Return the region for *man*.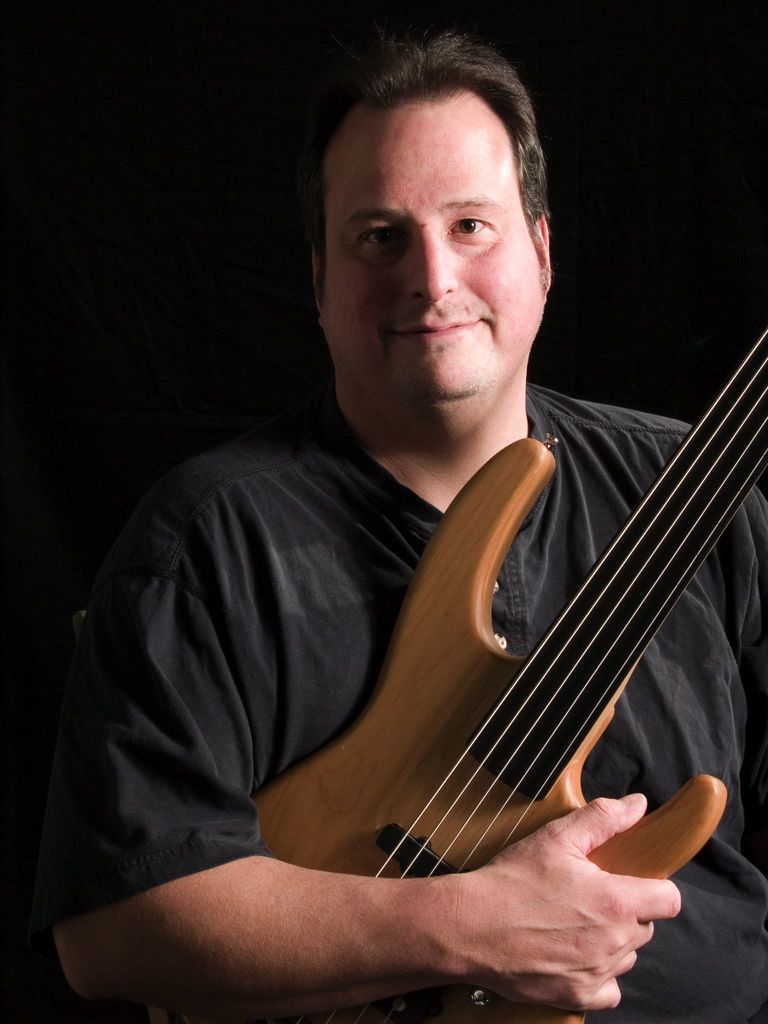
left=30, top=29, right=595, bottom=1002.
